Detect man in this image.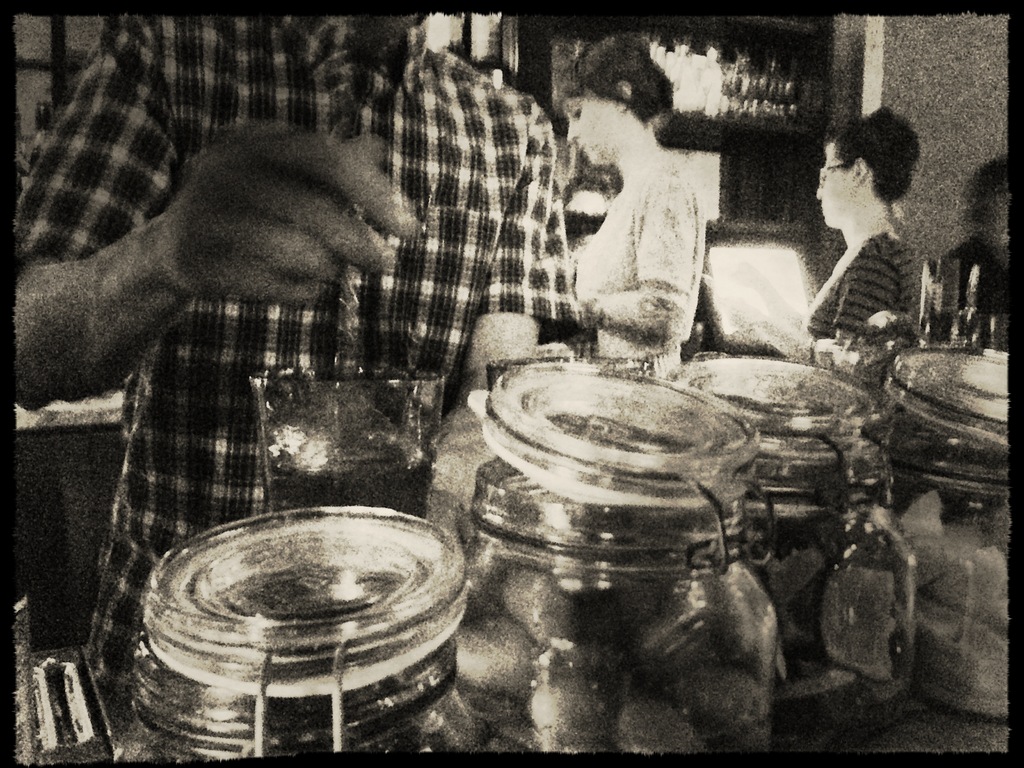
Detection: <bbox>17, 8, 593, 676</bbox>.
